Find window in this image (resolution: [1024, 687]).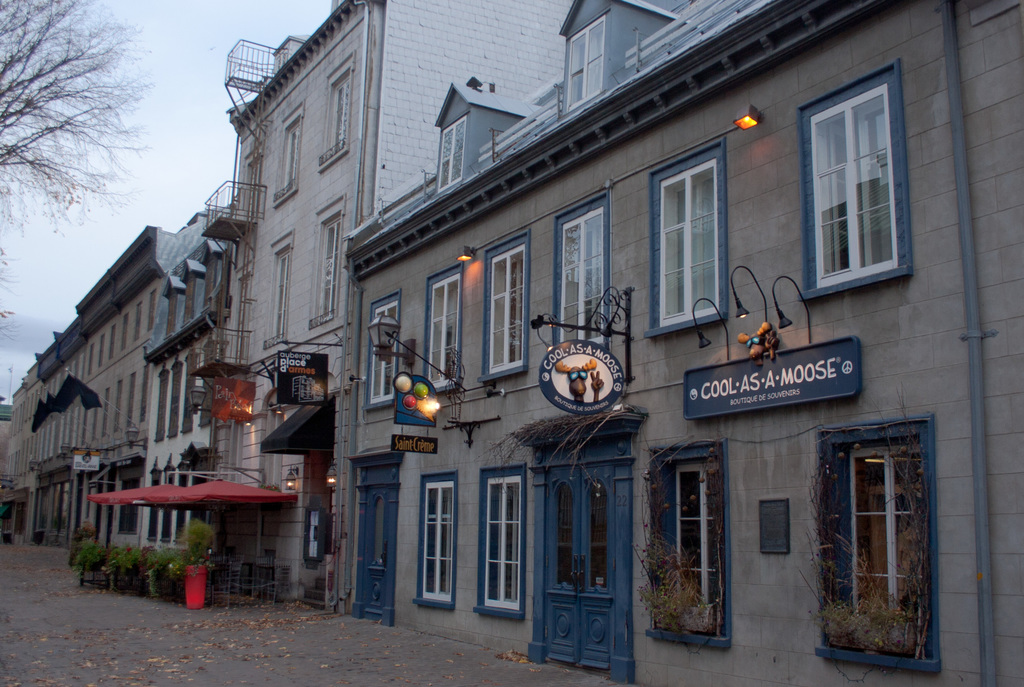
x1=412, y1=262, x2=483, y2=394.
